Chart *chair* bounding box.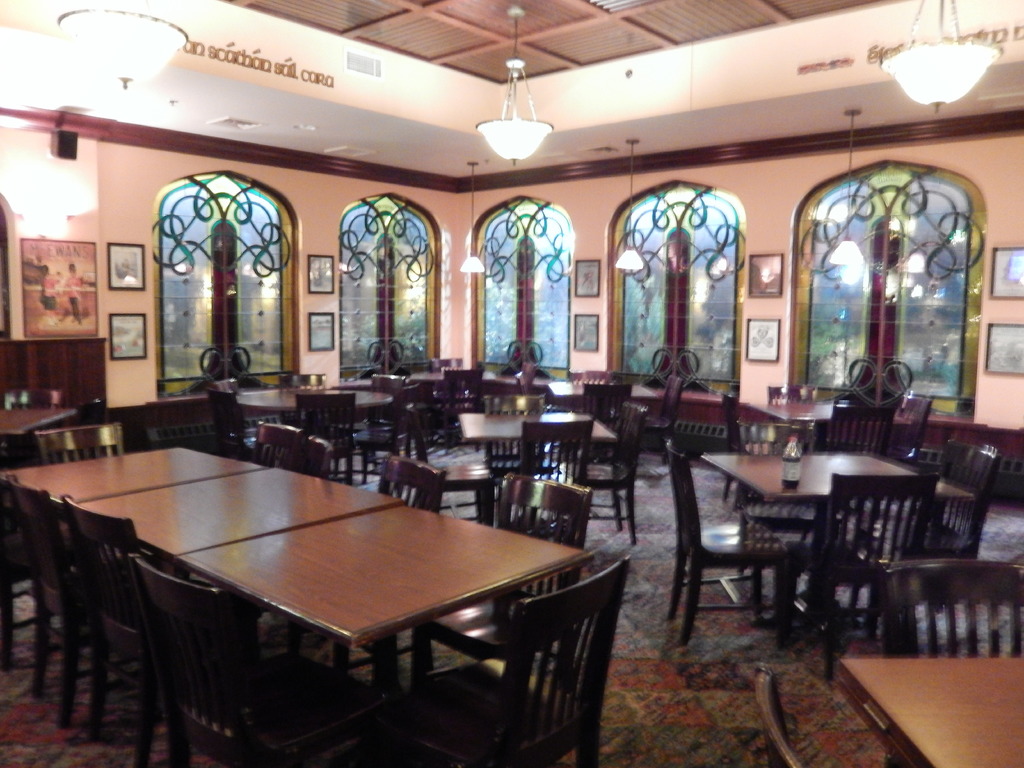
Charted: region(386, 549, 622, 767).
